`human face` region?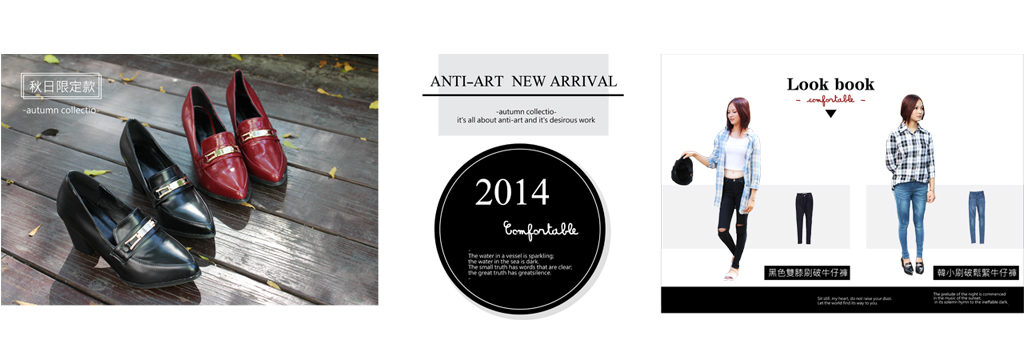
detection(903, 97, 923, 119)
